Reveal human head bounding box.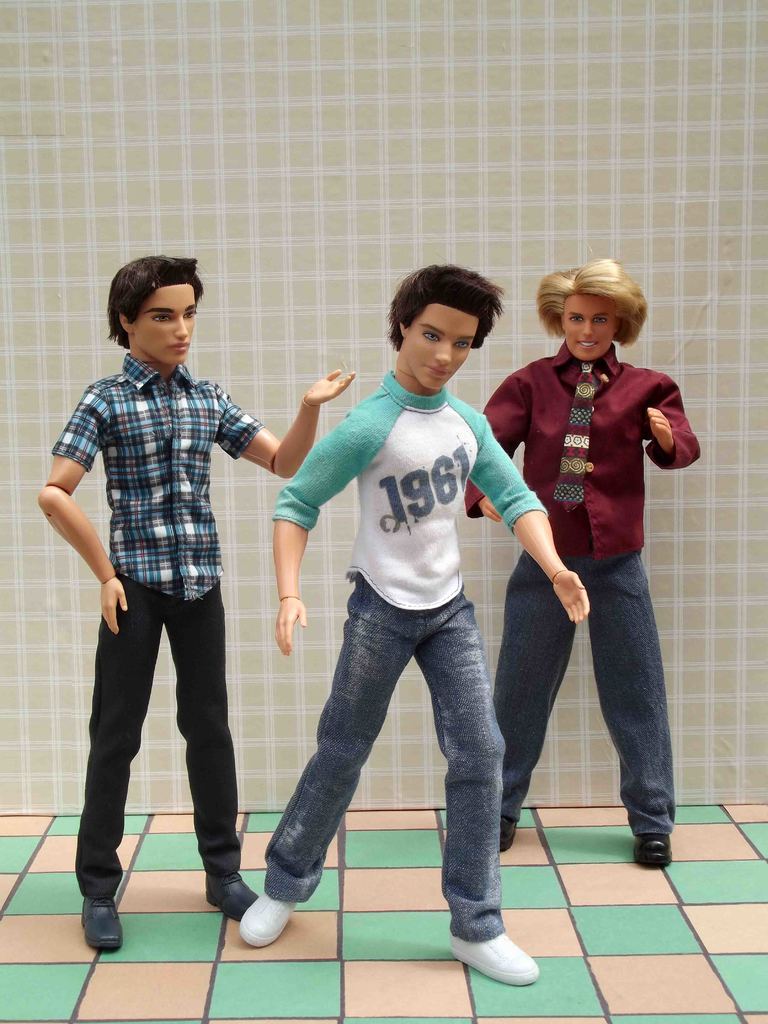
Revealed: detection(95, 243, 214, 365).
